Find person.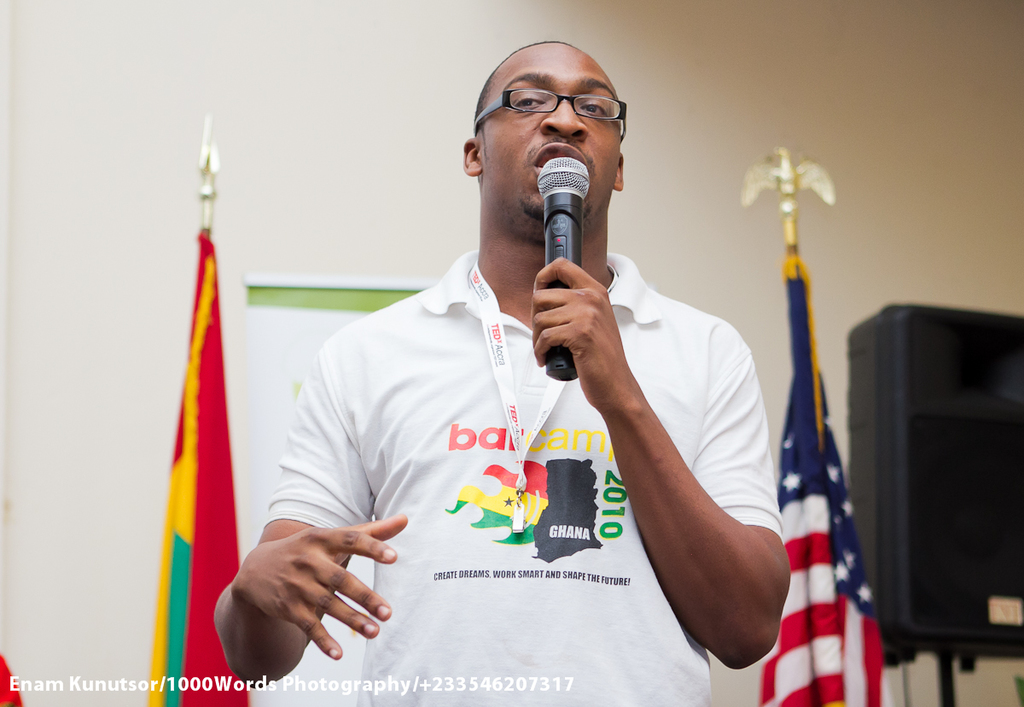
239:49:765:706.
